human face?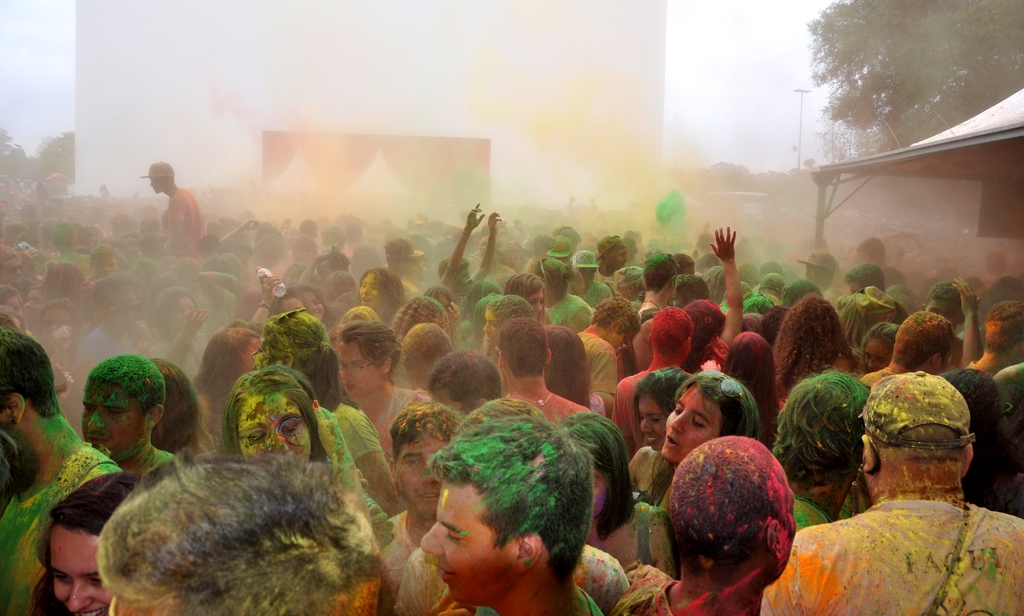
crop(866, 344, 890, 365)
